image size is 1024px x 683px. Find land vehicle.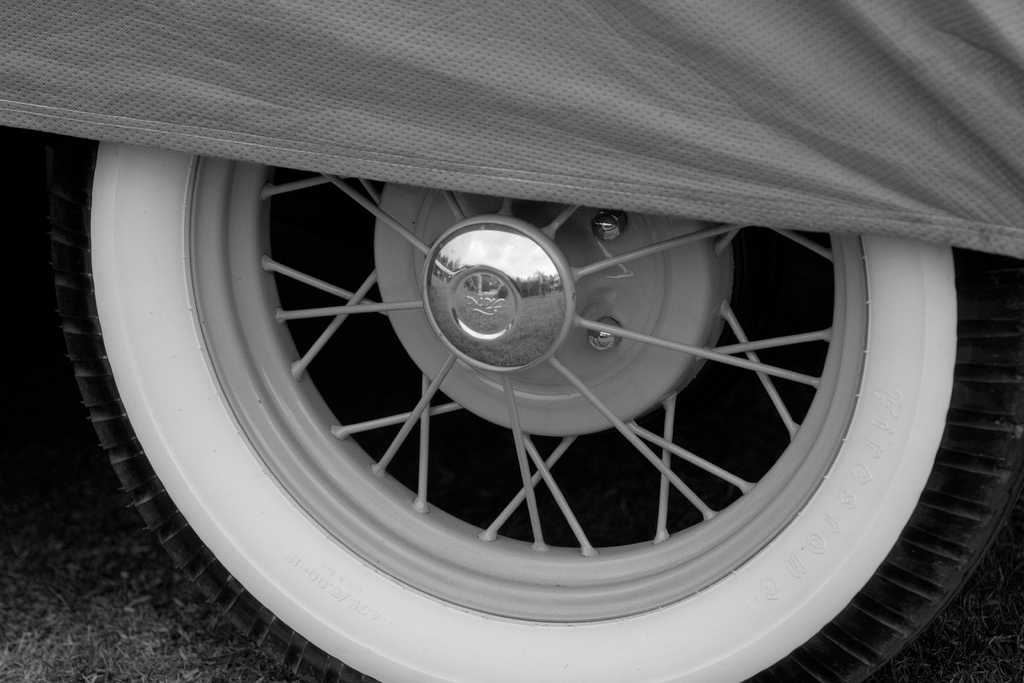
0 88 1023 682.
